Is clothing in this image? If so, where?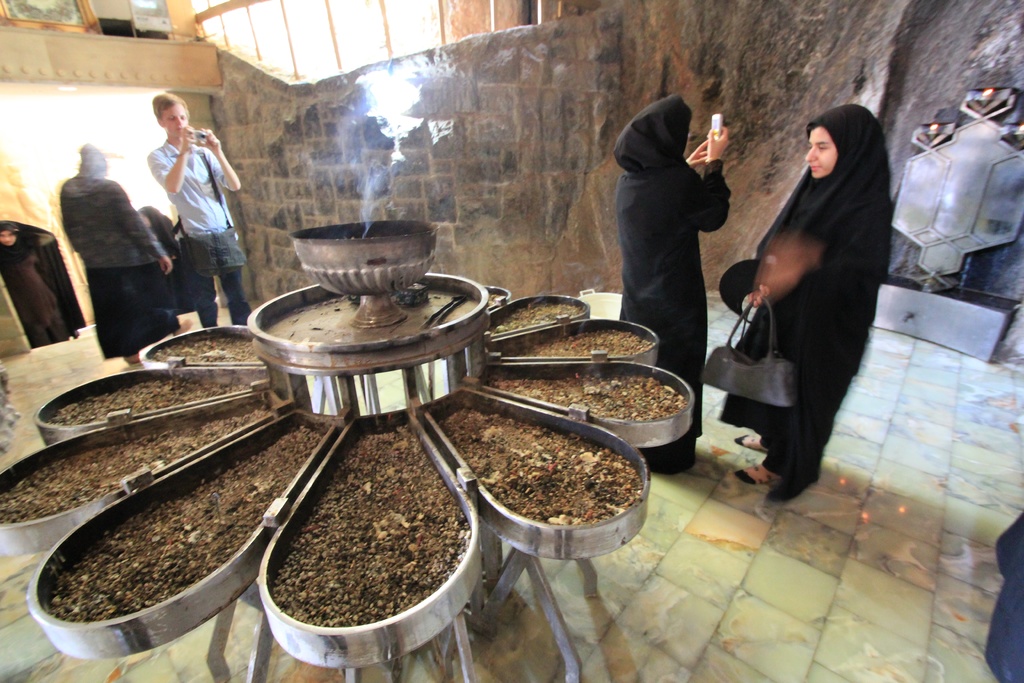
Yes, at BBox(56, 147, 168, 363).
